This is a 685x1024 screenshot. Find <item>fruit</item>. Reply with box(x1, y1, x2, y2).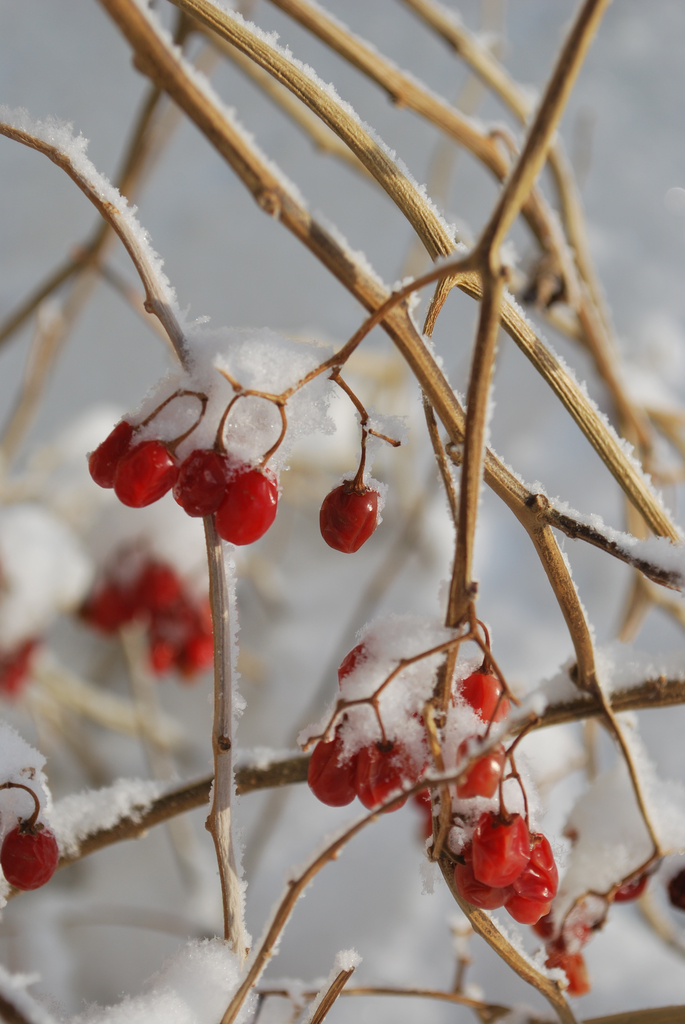
box(212, 473, 278, 547).
